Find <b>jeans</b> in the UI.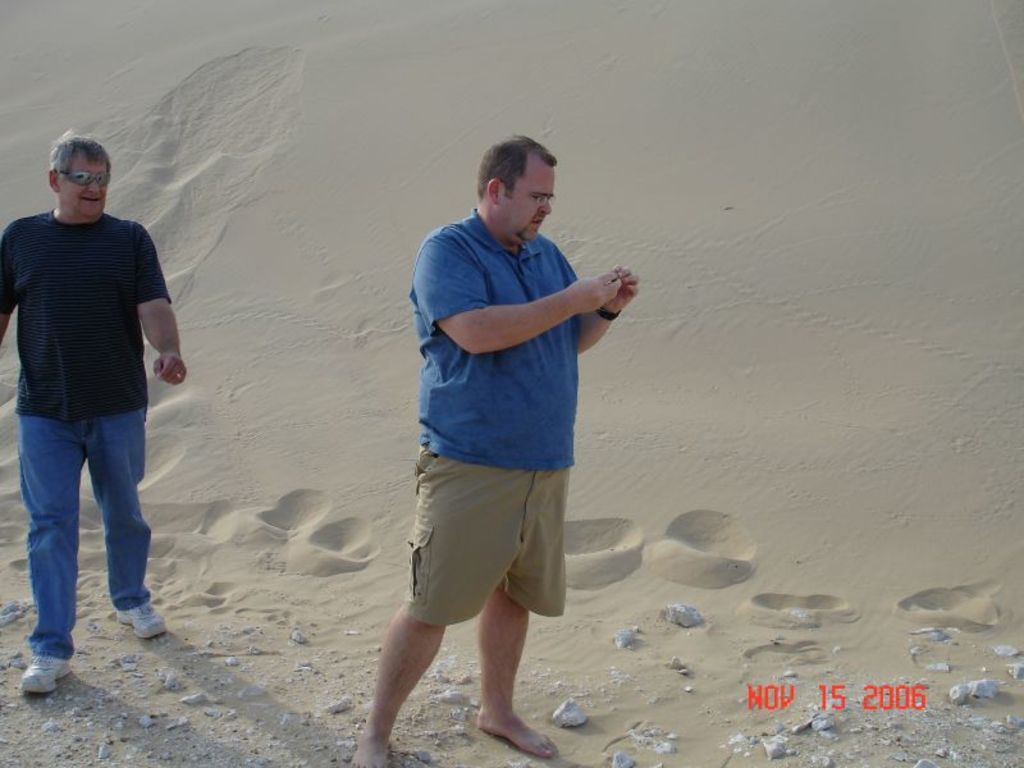
UI element at 12:394:160:655.
